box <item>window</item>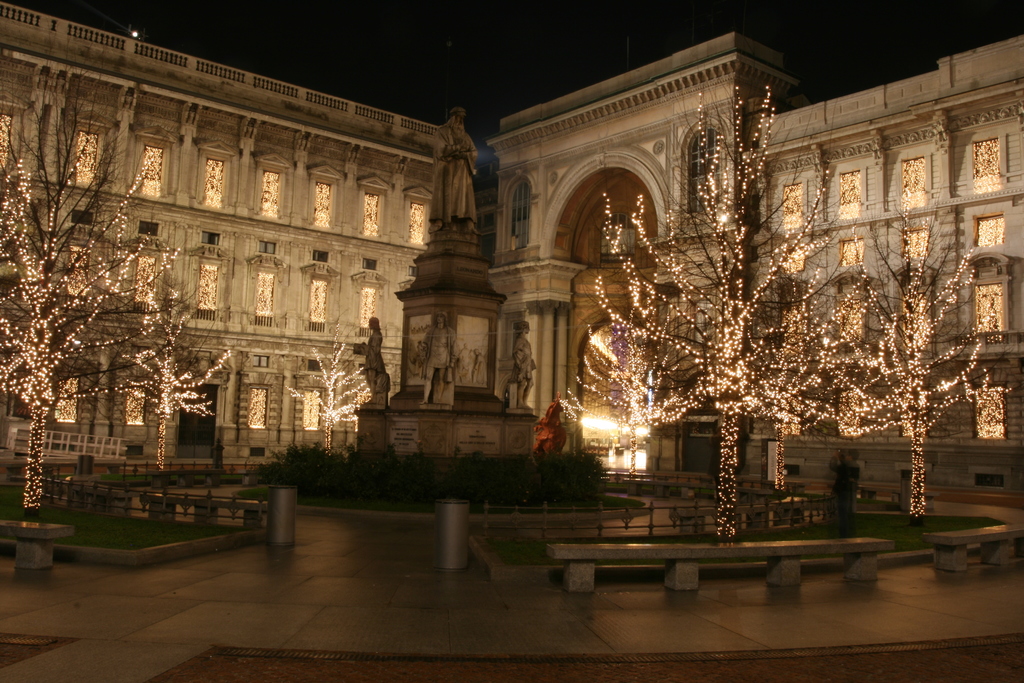
select_region(255, 239, 276, 255)
